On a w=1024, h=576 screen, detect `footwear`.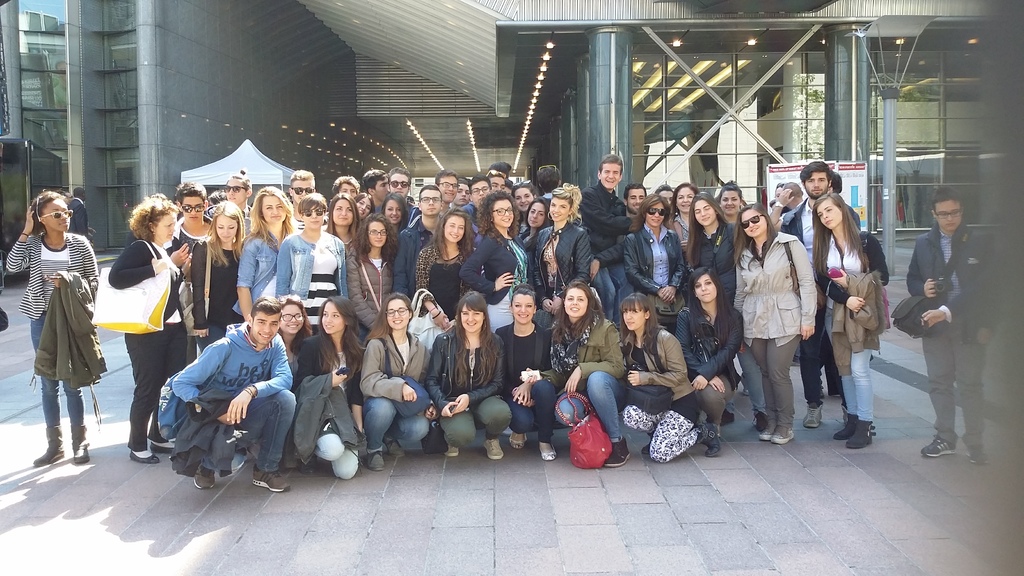
box=[384, 431, 405, 461].
